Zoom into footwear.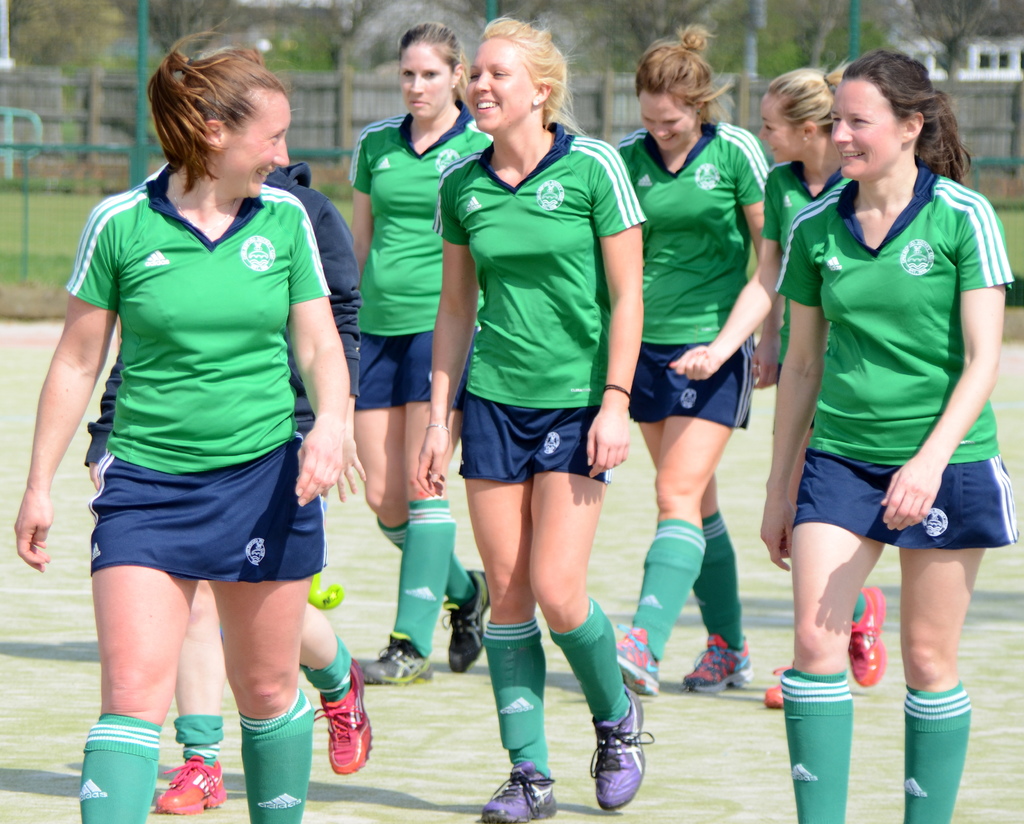
Zoom target: <bbox>757, 656, 821, 712</bbox>.
